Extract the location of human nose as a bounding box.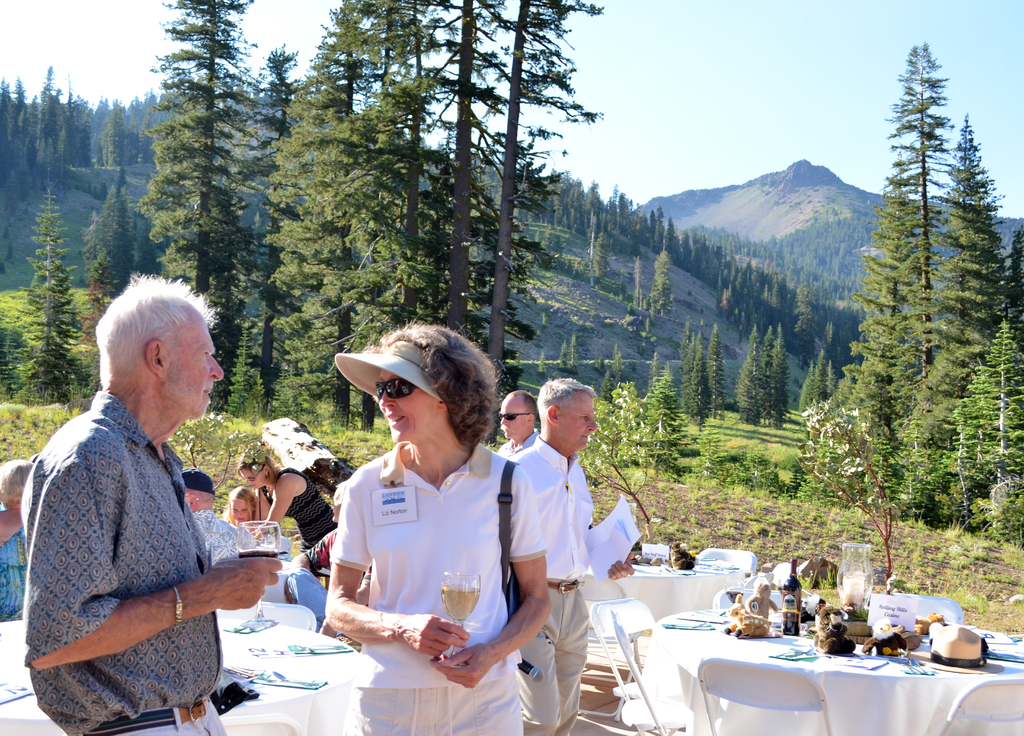
[497,417,509,428].
